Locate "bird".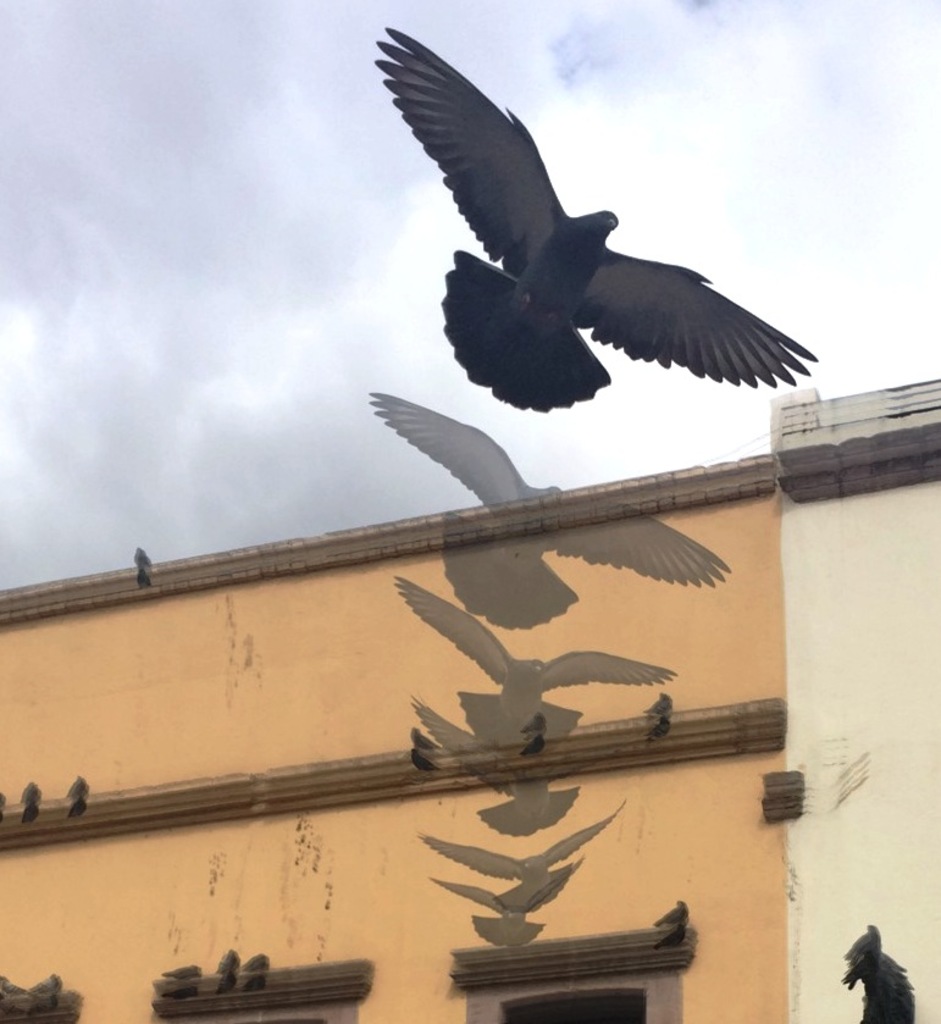
Bounding box: <region>217, 943, 234, 969</region>.
